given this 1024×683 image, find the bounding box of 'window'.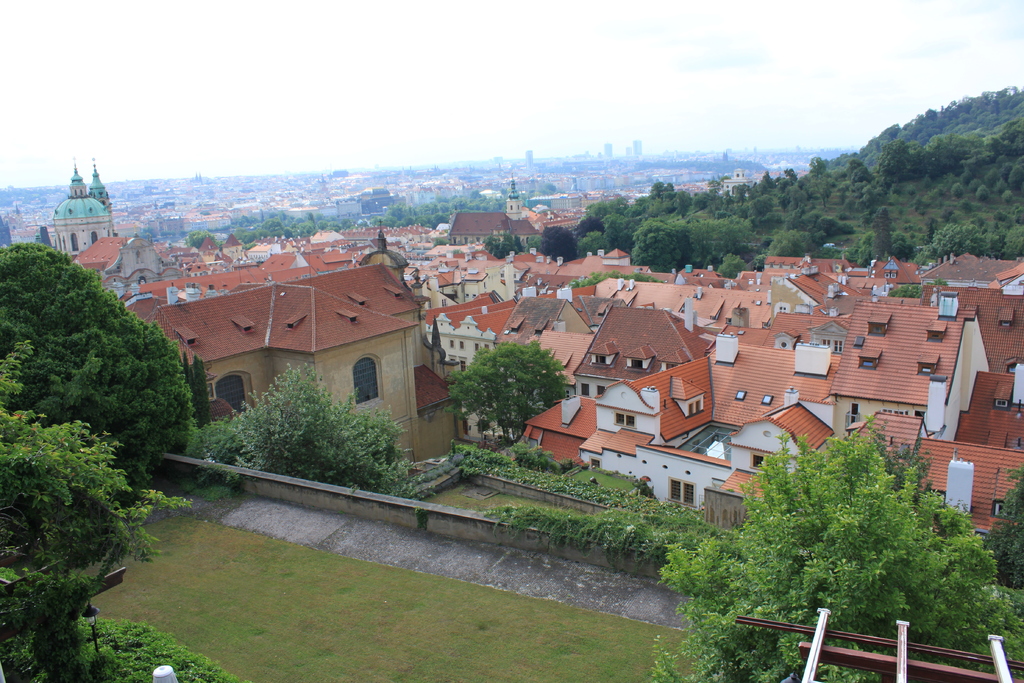
{"left": 666, "top": 479, "right": 695, "bottom": 509}.
